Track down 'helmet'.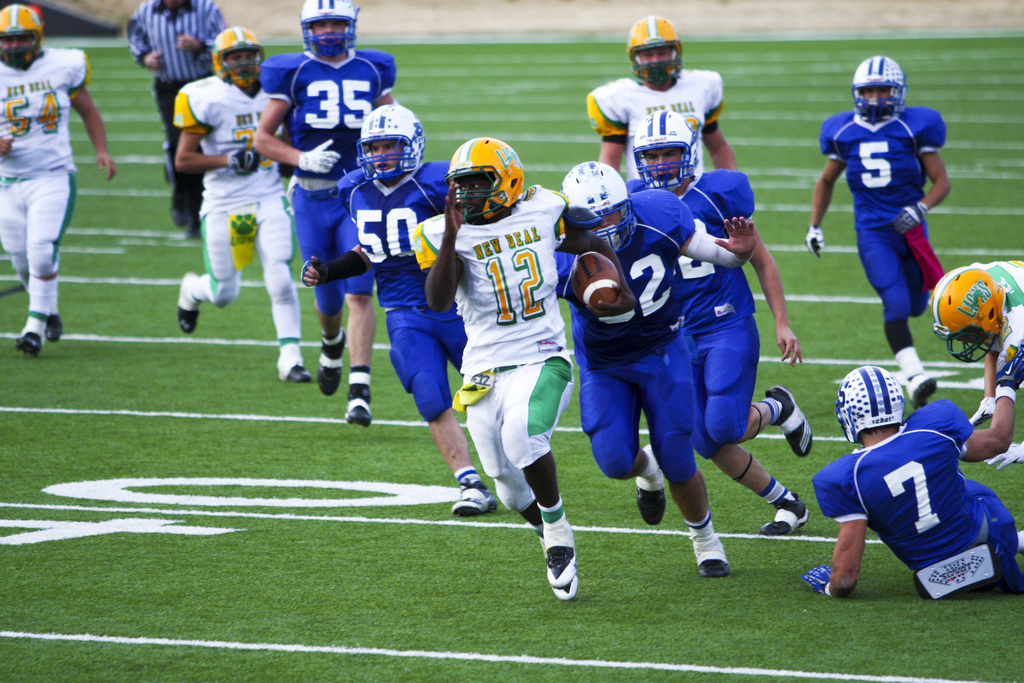
Tracked to BBox(433, 144, 536, 213).
